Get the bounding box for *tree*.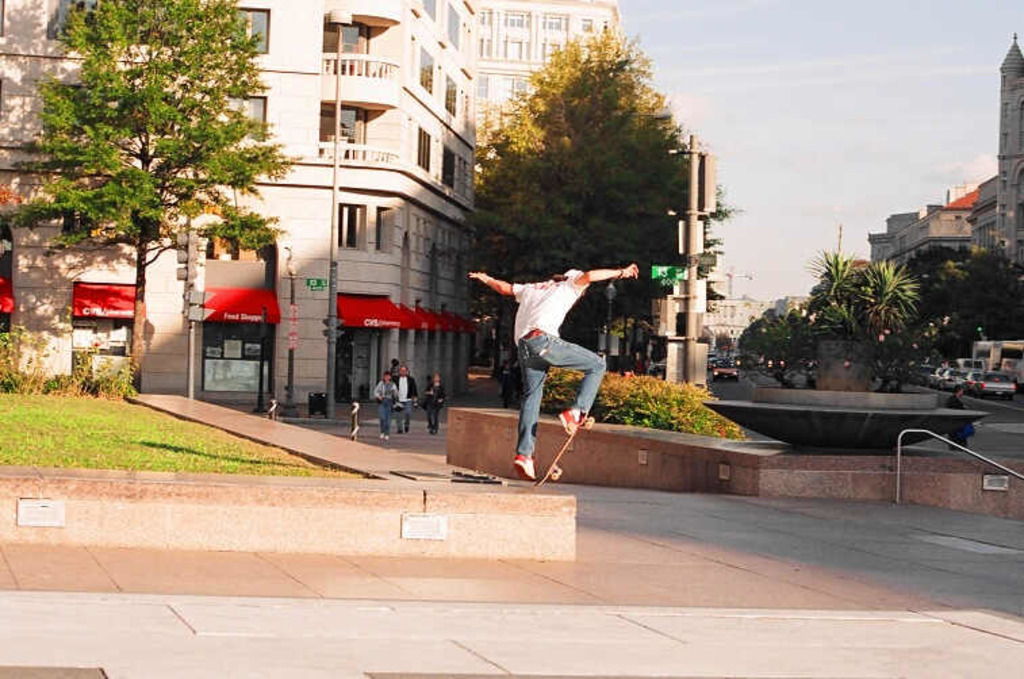
region(457, 16, 728, 376).
